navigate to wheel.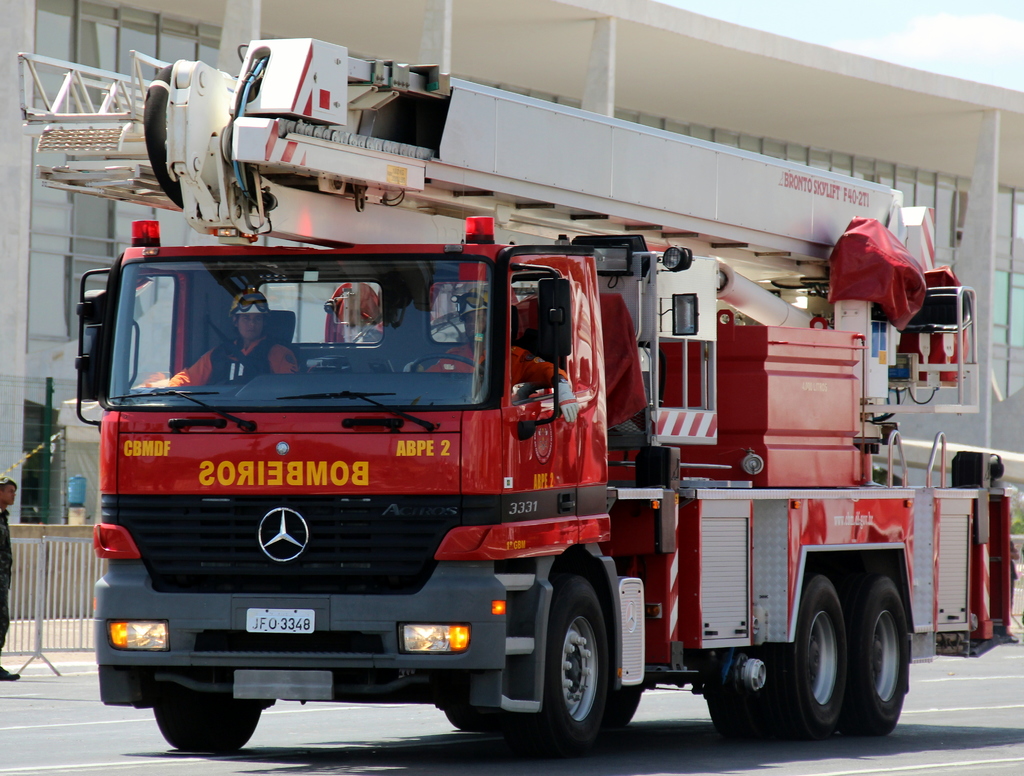
Navigation target: (x1=541, y1=573, x2=609, y2=756).
